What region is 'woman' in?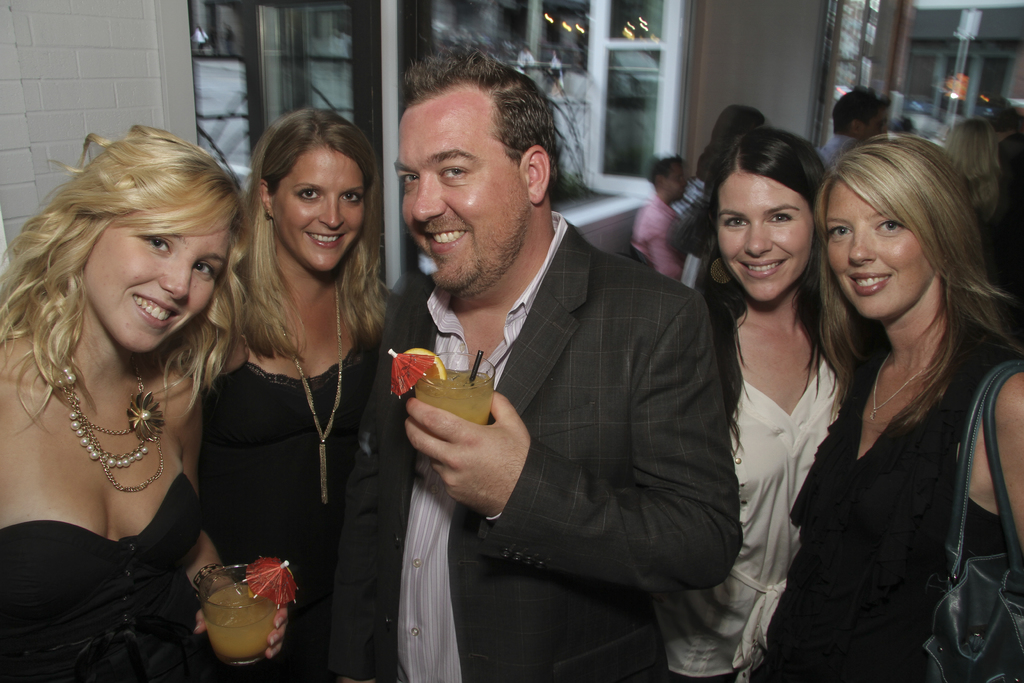
l=744, t=128, r=1023, b=682.
